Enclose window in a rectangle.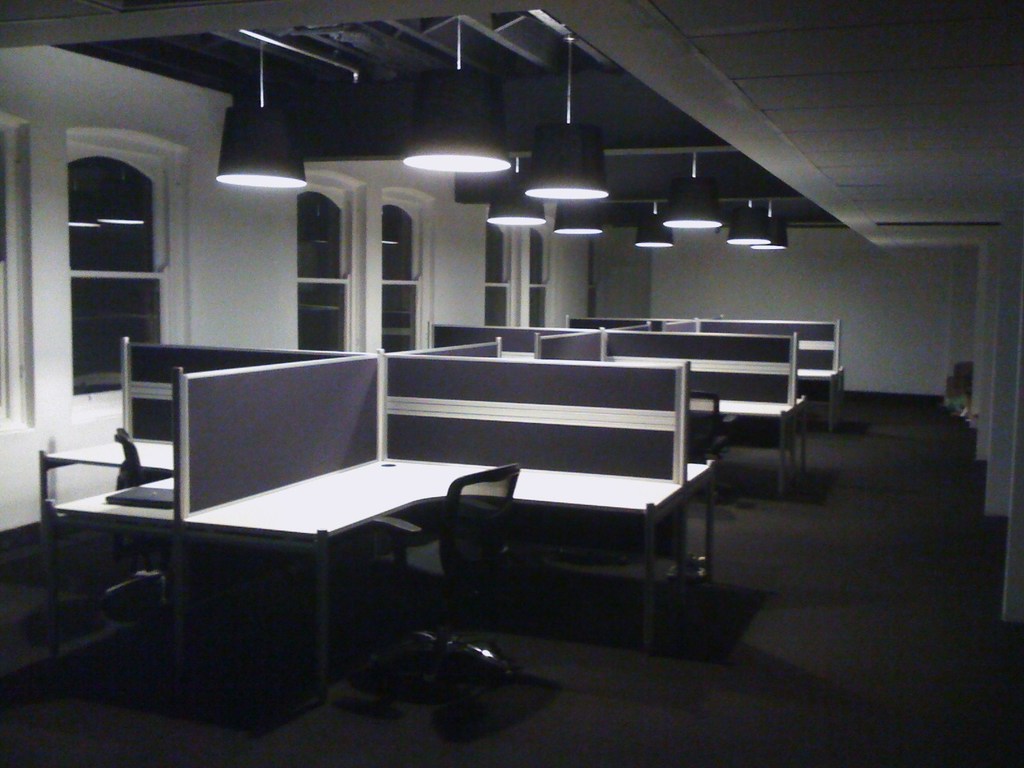
[294, 193, 355, 353].
